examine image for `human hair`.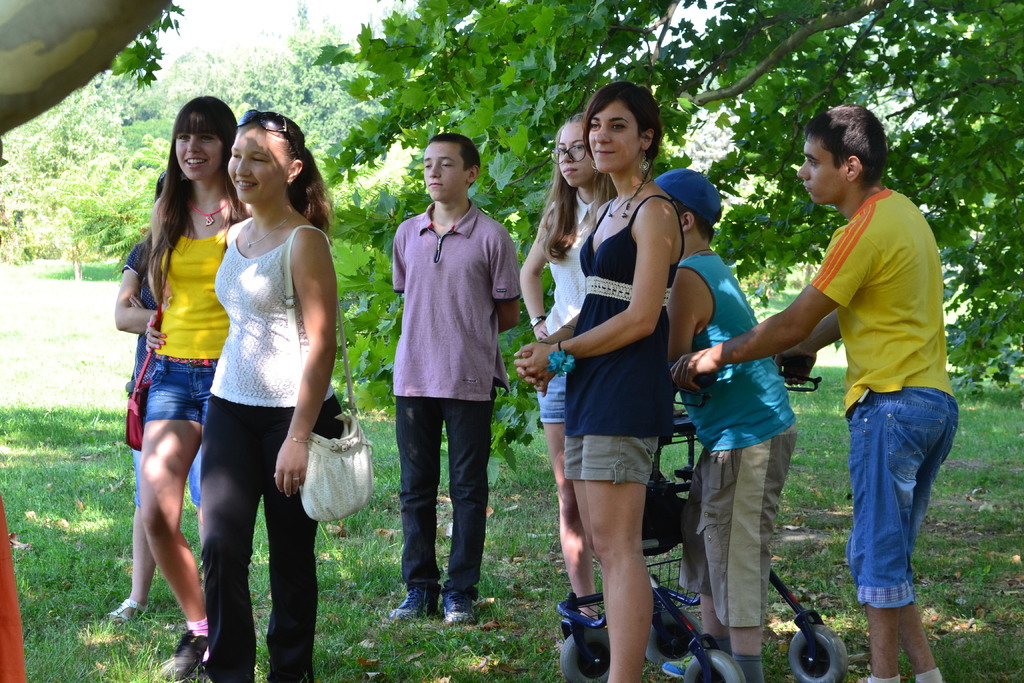
Examination result: bbox=(581, 82, 662, 183).
